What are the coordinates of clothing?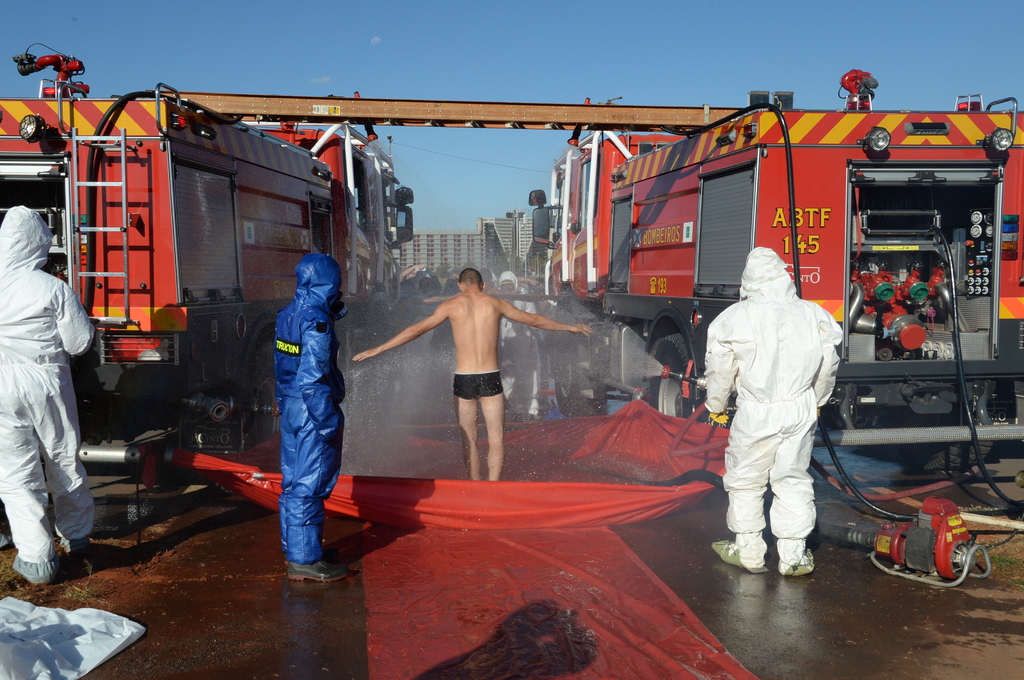
452,368,505,399.
